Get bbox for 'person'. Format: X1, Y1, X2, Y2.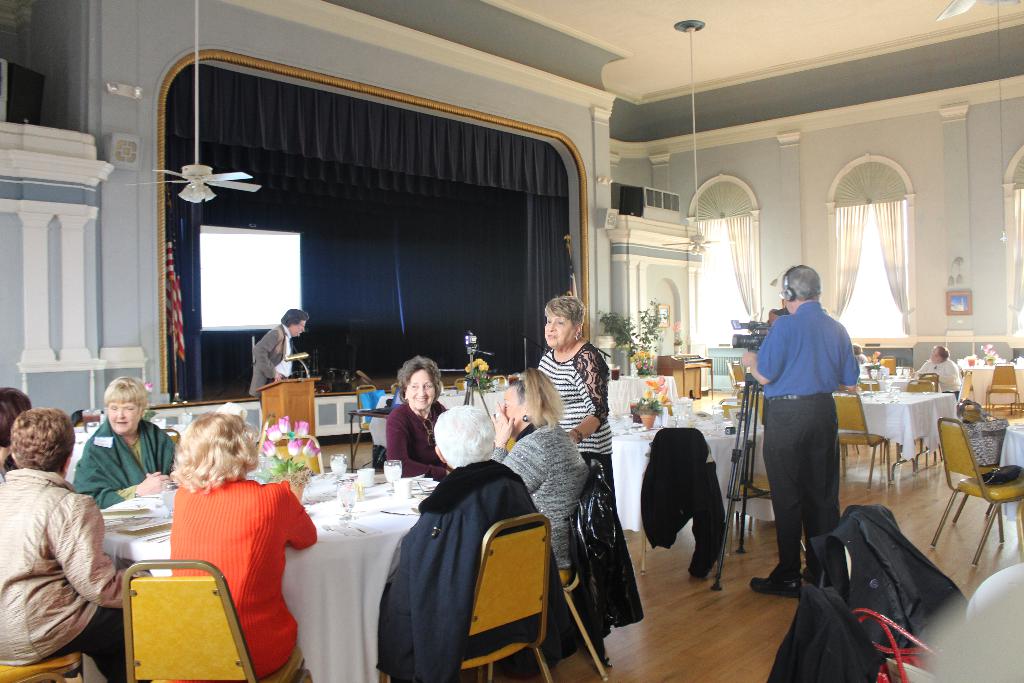
0, 384, 31, 483.
